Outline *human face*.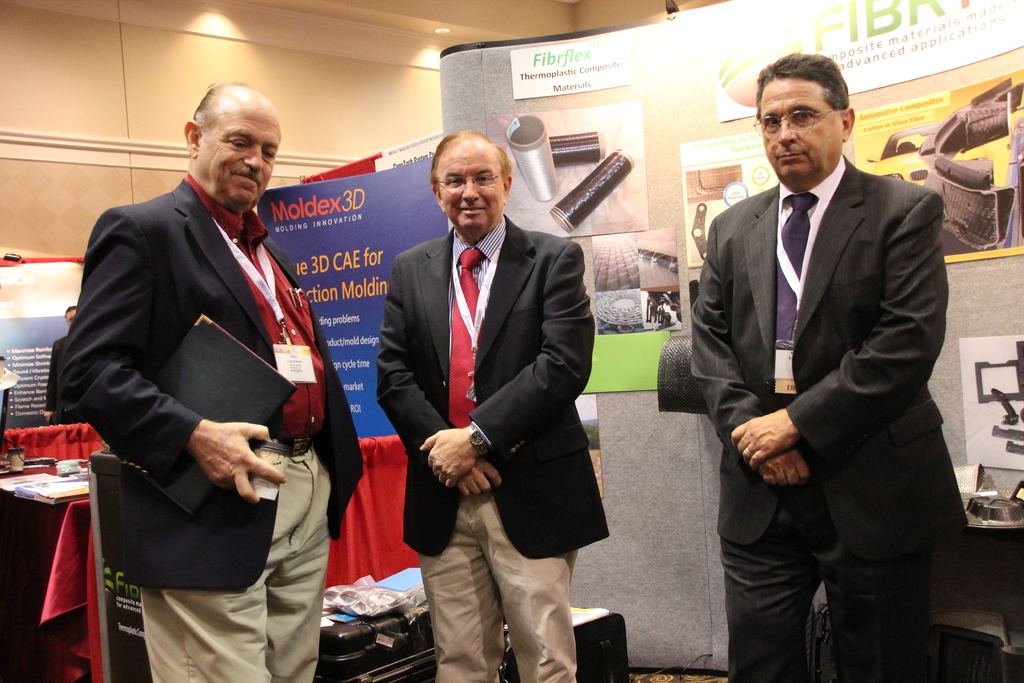
Outline: {"left": 200, "top": 99, "right": 281, "bottom": 202}.
